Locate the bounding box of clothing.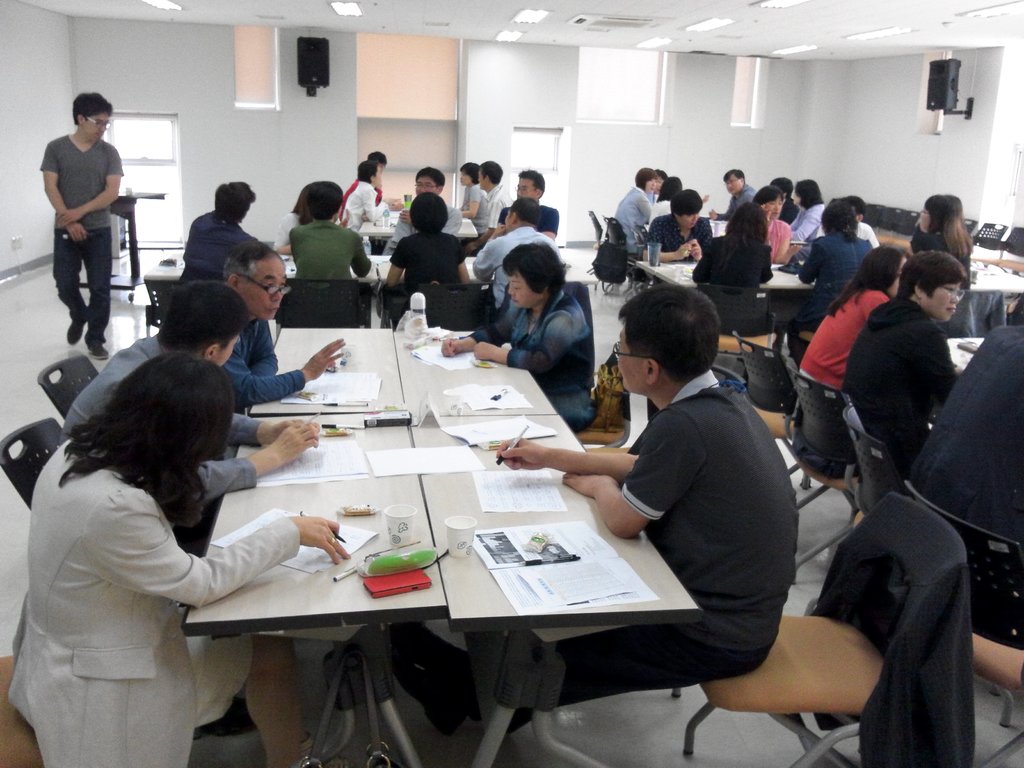
Bounding box: [left=618, top=167, right=664, bottom=246].
